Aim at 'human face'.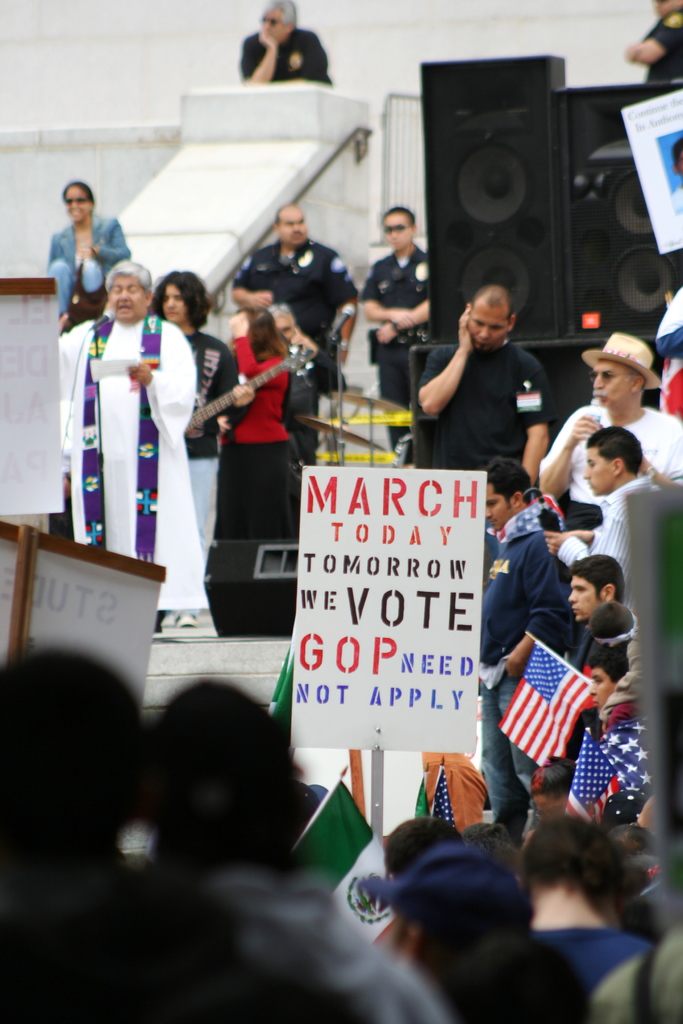
Aimed at bbox(279, 208, 306, 246).
